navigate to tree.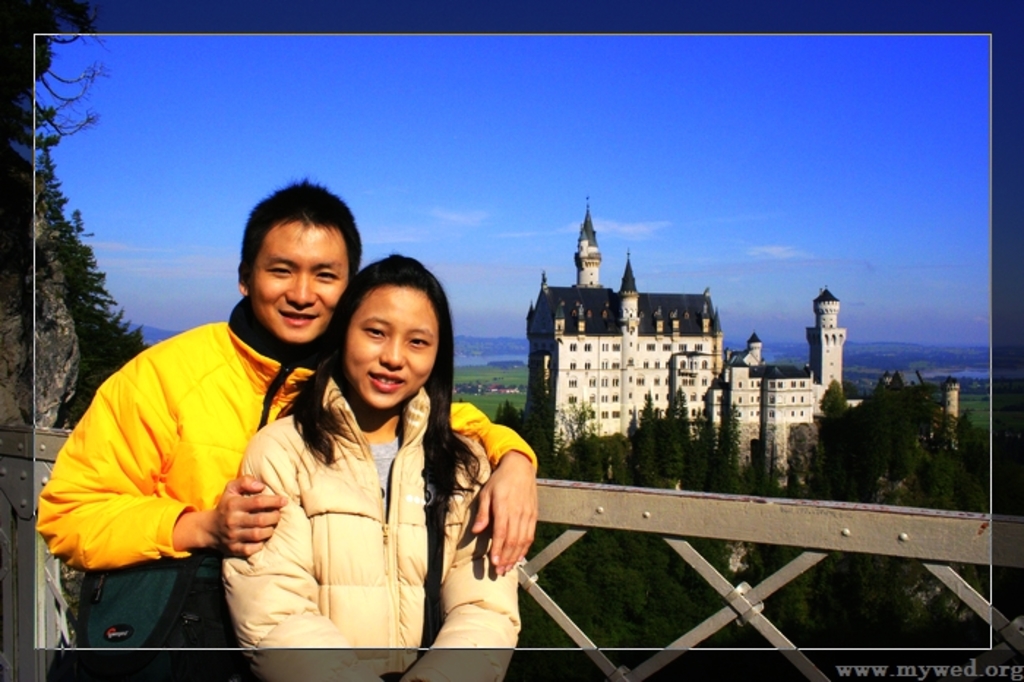
Navigation target: bbox=[547, 407, 604, 476].
